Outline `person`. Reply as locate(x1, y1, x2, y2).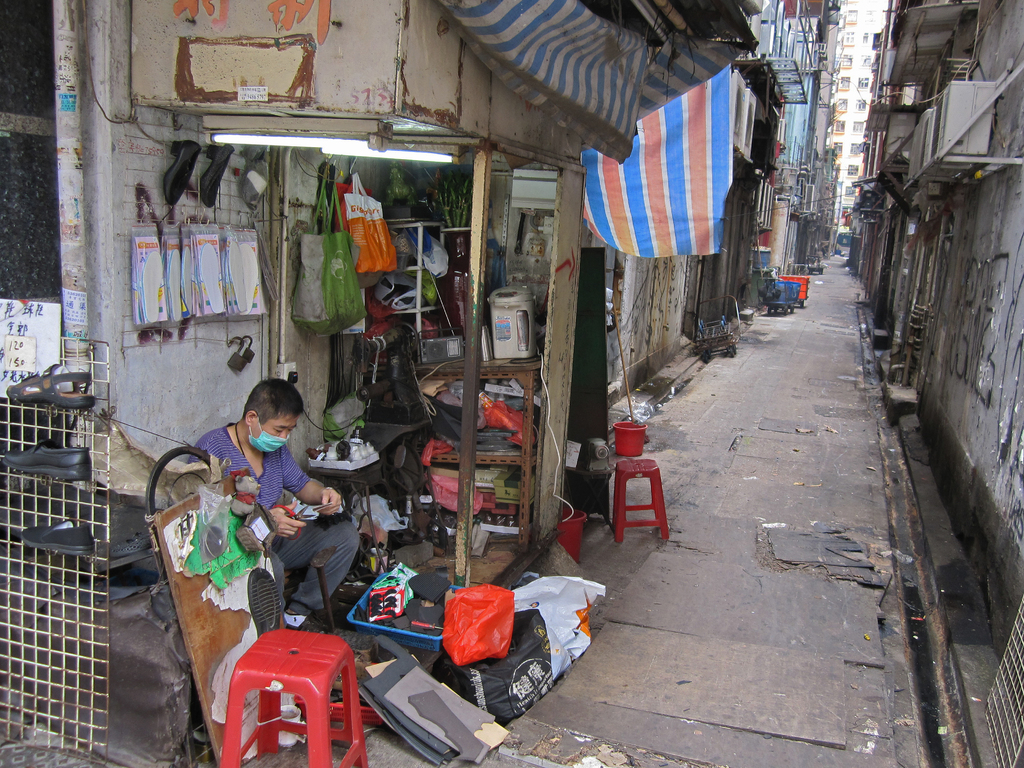
locate(204, 370, 323, 597).
